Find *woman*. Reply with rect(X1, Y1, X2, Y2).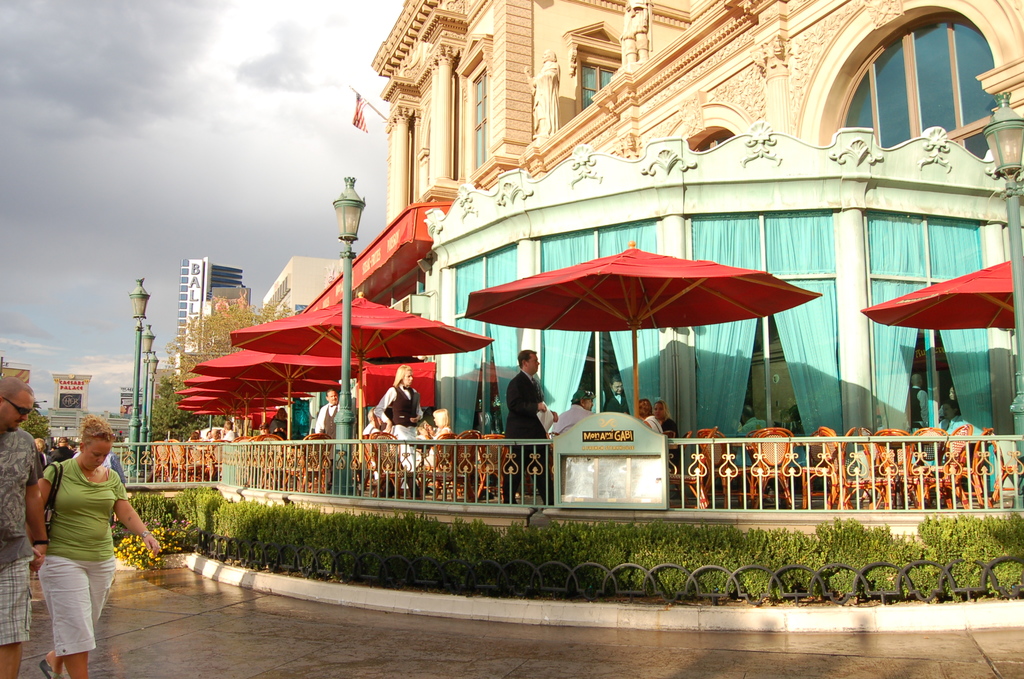
rect(649, 397, 681, 439).
